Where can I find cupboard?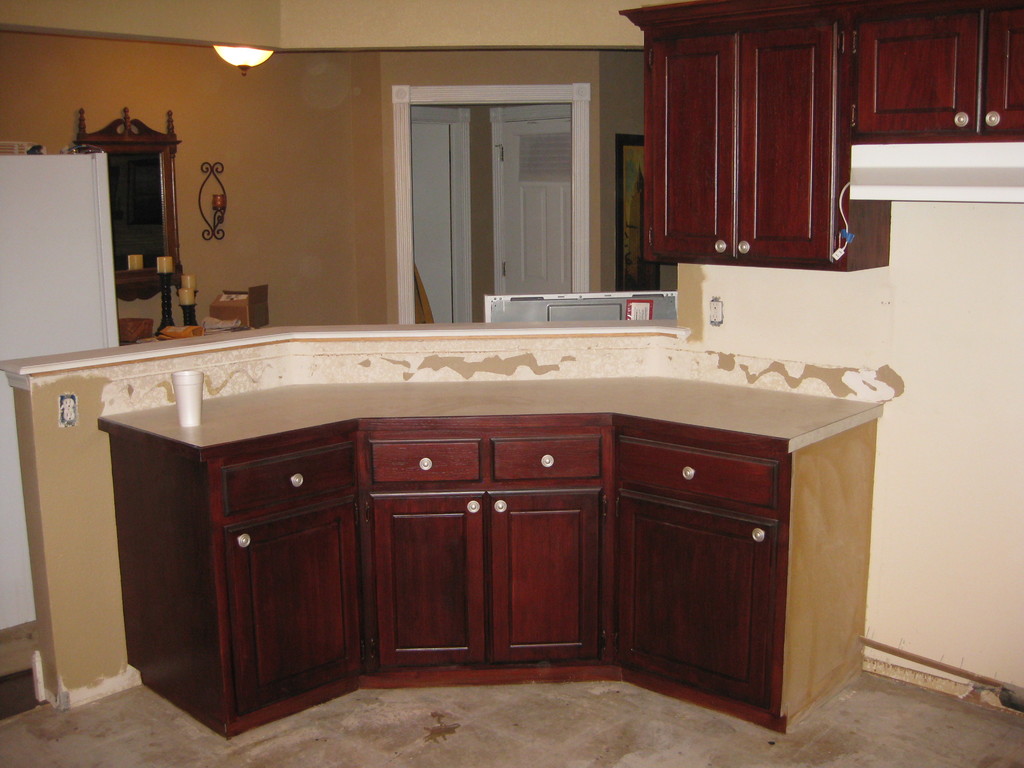
You can find it at [left=642, top=4, right=882, bottom=275].
